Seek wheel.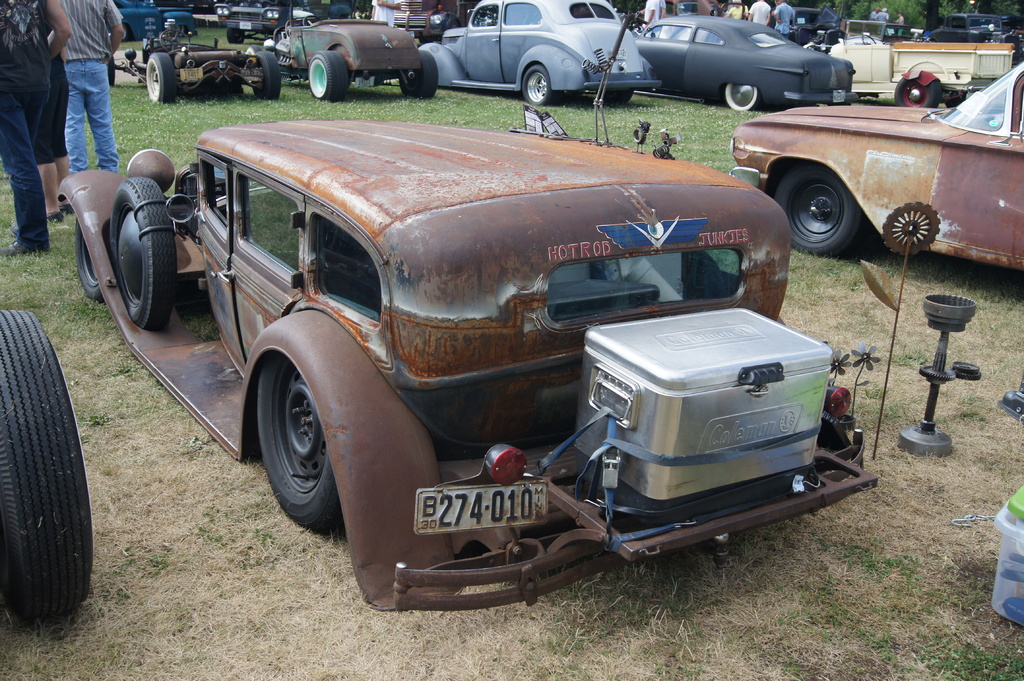
locate(122, 26, 126, 42).
